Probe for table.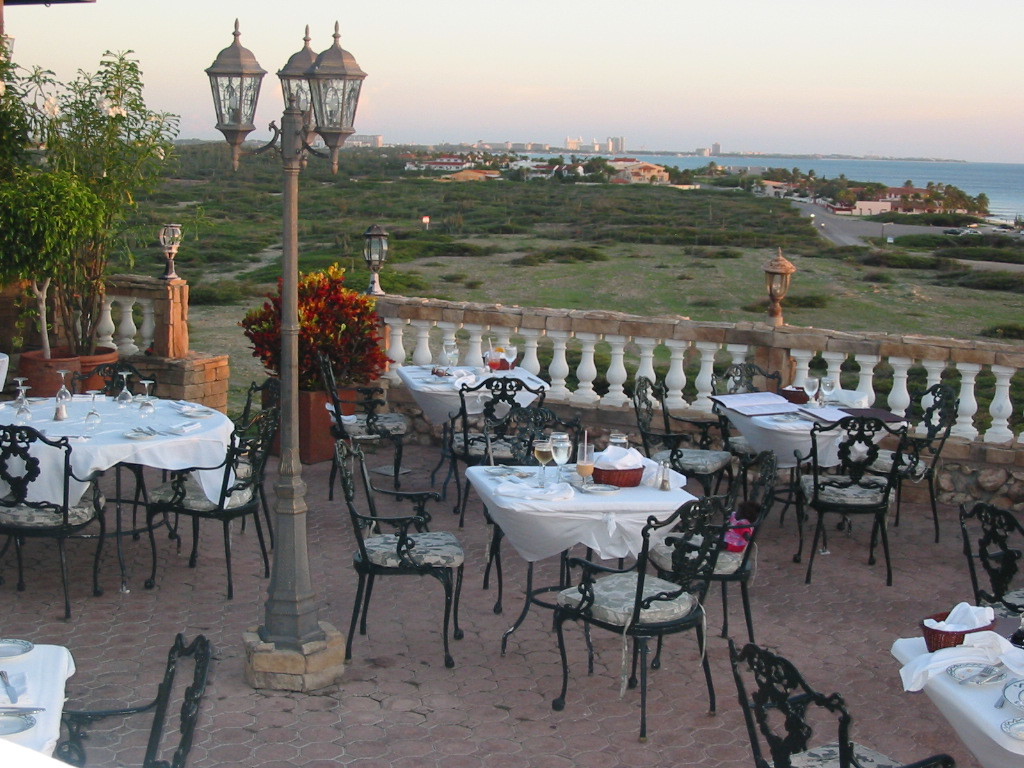
Probe result: 0:390:234:596.
